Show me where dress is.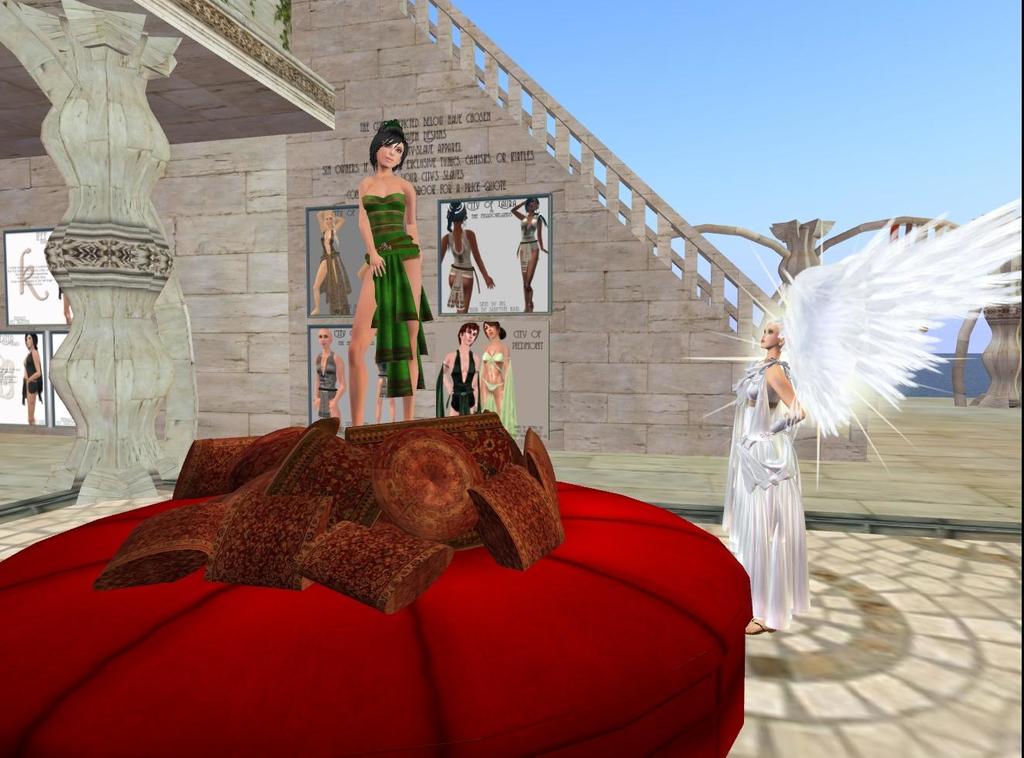
dress is at (516, 216, 537, 272).
